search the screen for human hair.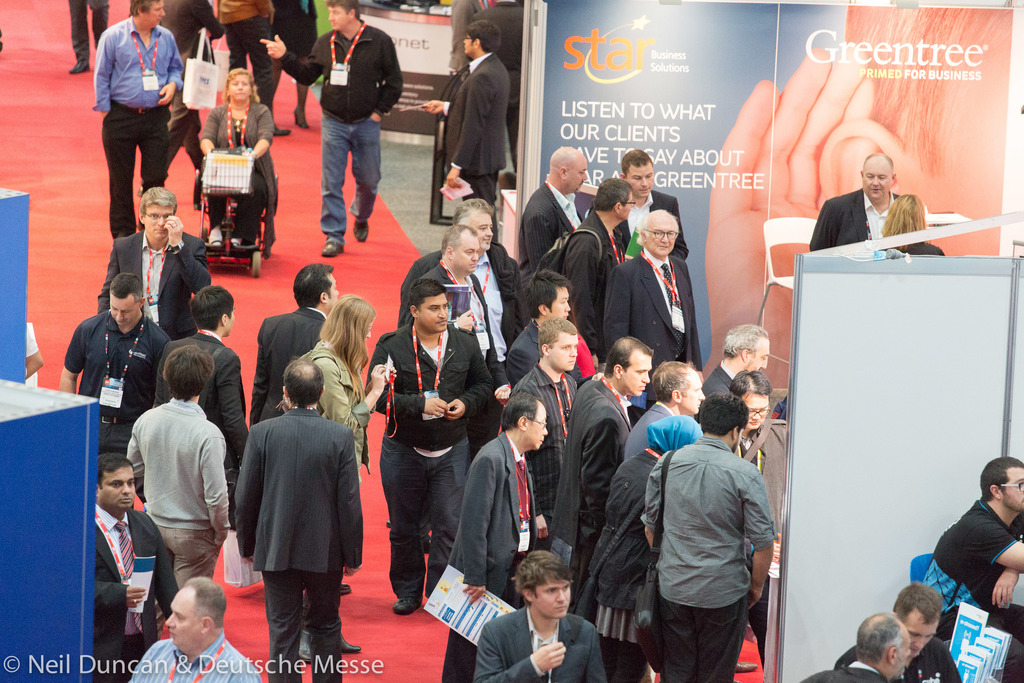
Found at locate(319, 294, 378, 404).
